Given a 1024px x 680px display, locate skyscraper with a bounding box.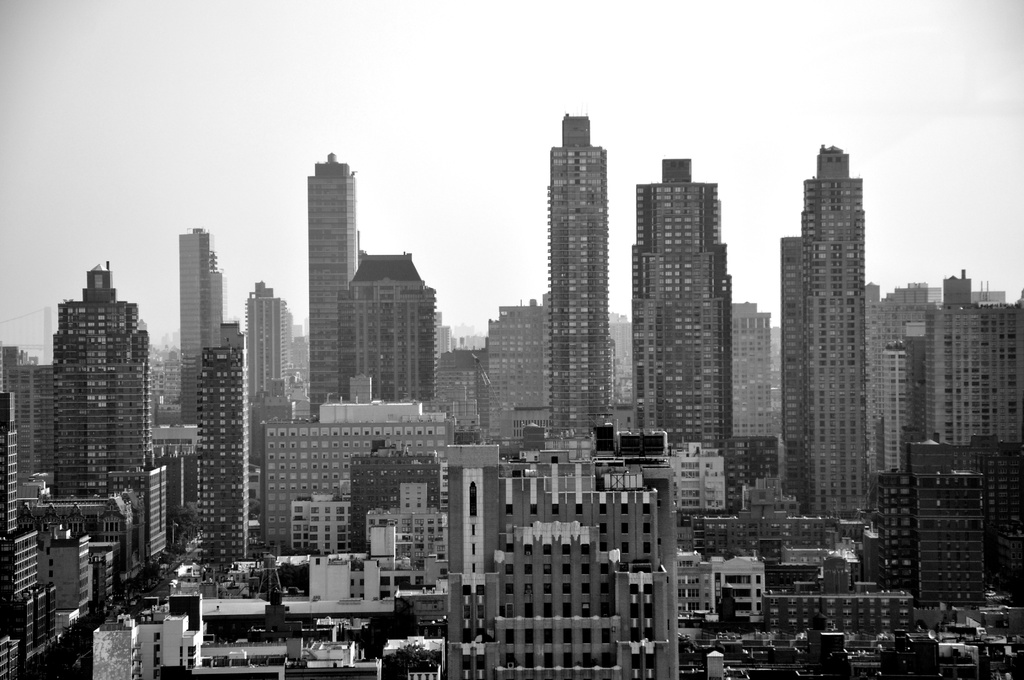
Located: (781,145,867,518).
